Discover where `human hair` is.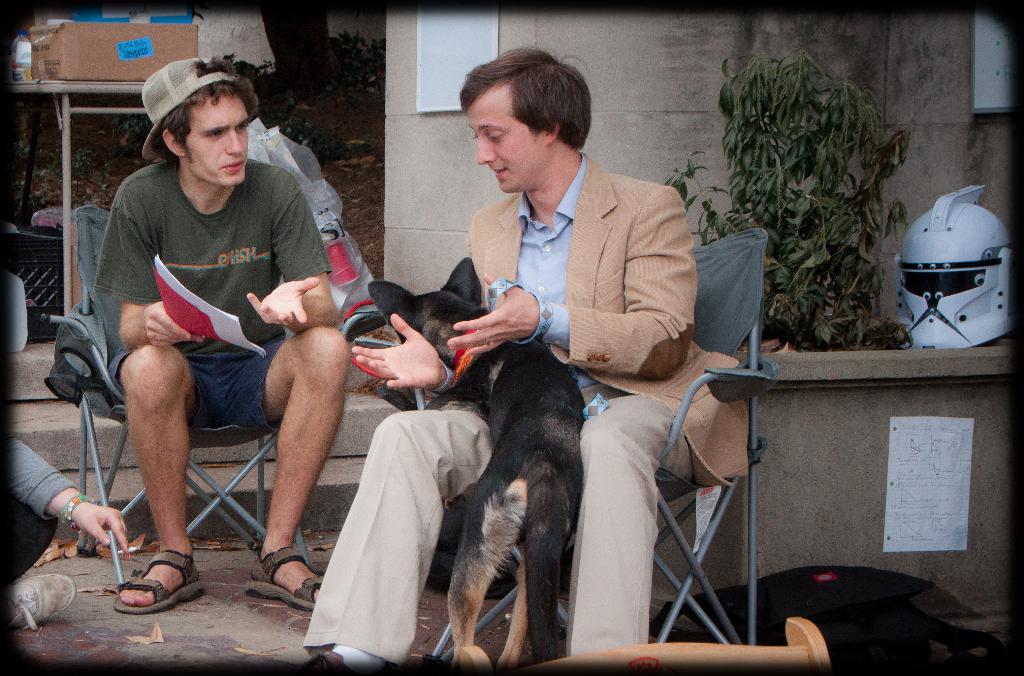
Discovered at box=[464, 51, 583, 156].
